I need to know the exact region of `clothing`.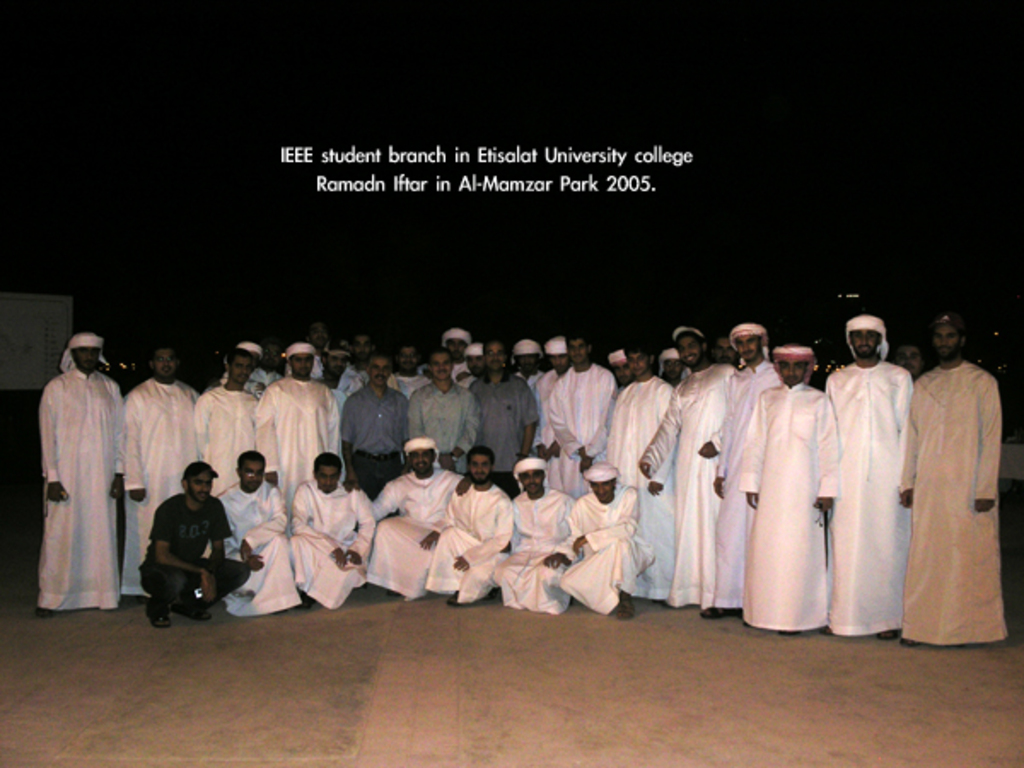
Region: BBox(343, 379, 403, 492).
